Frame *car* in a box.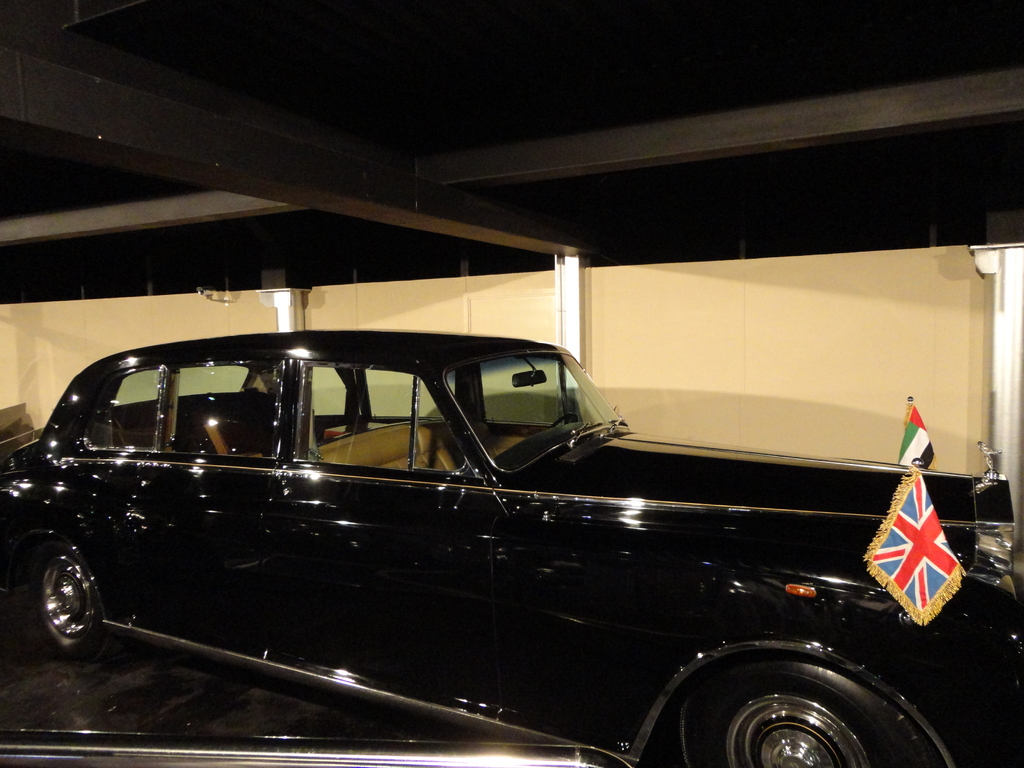
<region>0, 312, 974, 762</region>.
